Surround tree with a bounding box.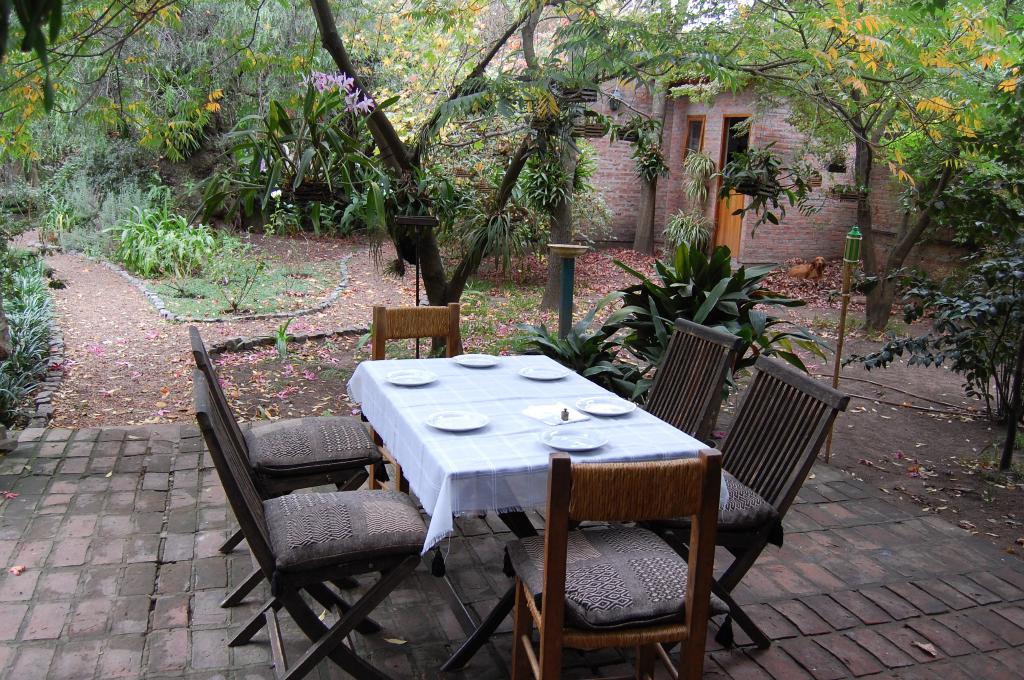
bbox=[0, 0, 1023, 358].
